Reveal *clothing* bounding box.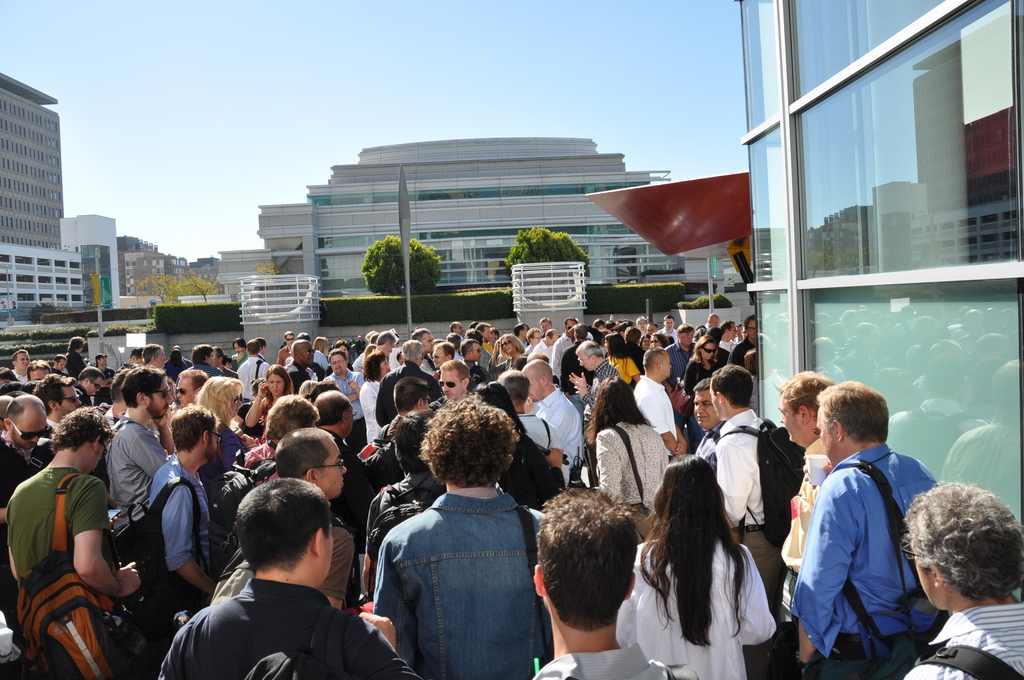
Revealed: [x1=66, y1=349, x2=87, y2=374].
